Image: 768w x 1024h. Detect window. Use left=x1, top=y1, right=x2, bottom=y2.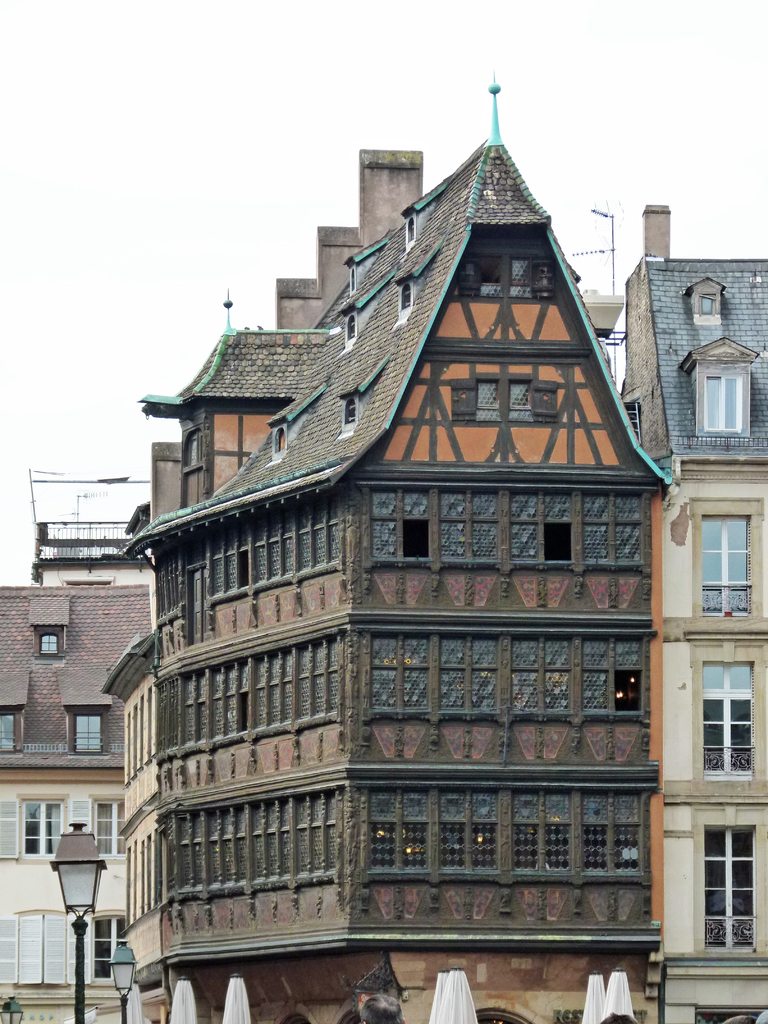
left=95, top=912, right=127, bottom=984.
